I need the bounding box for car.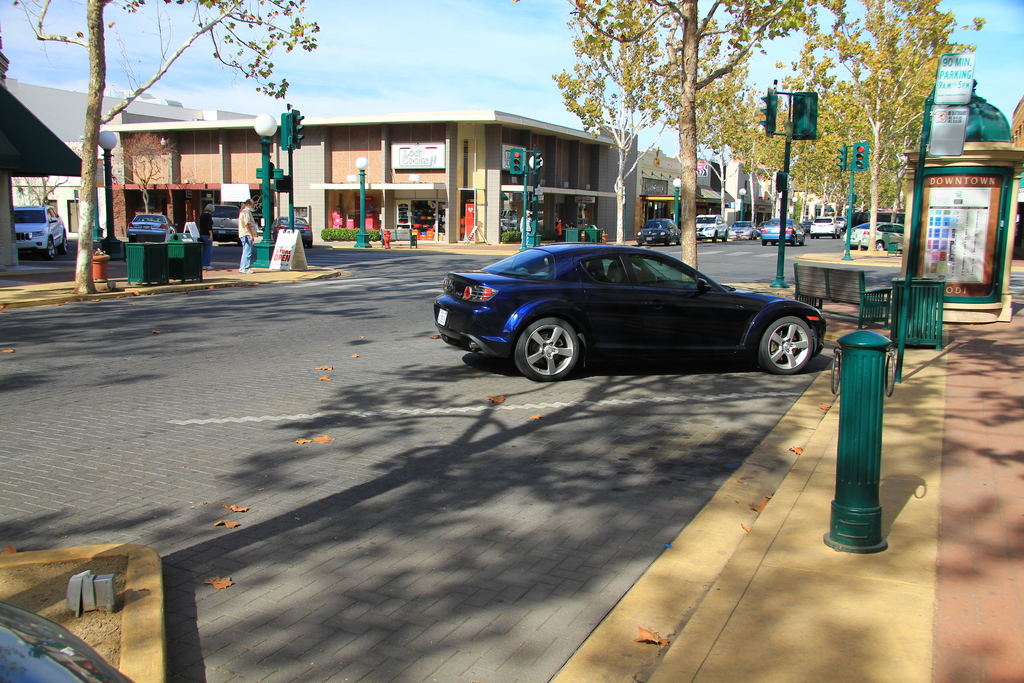
Here it is: [x1=437, y1=232, x2=842, y2=385].
